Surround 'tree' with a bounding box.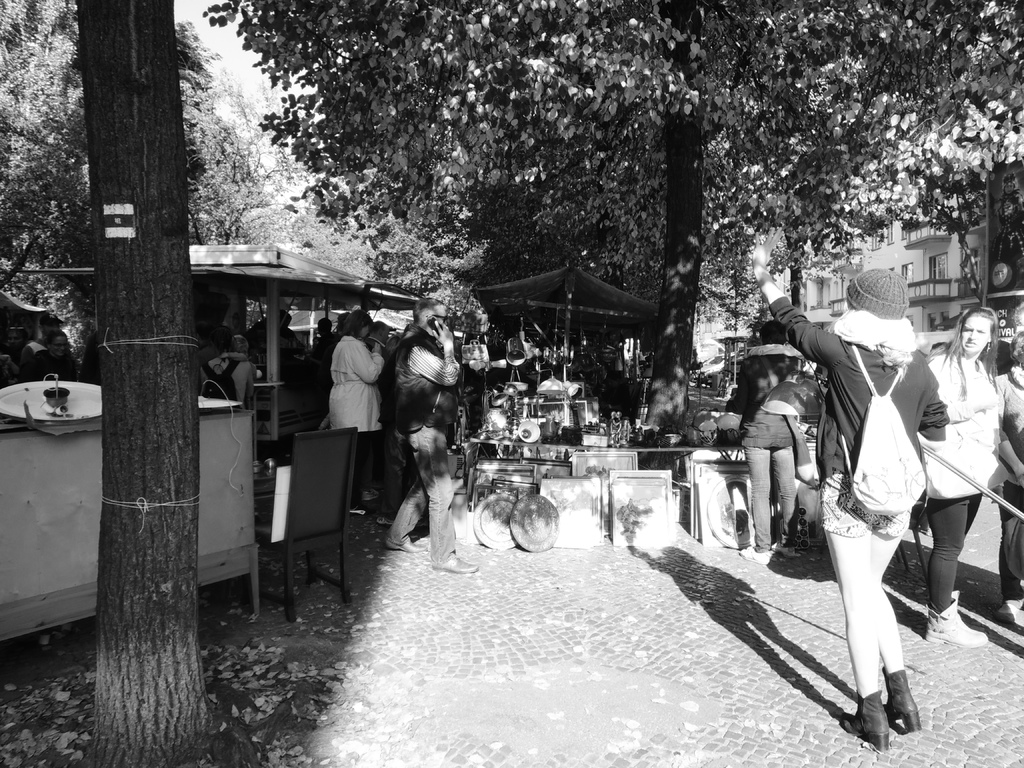
Rect(264, 181, 382, 273).
